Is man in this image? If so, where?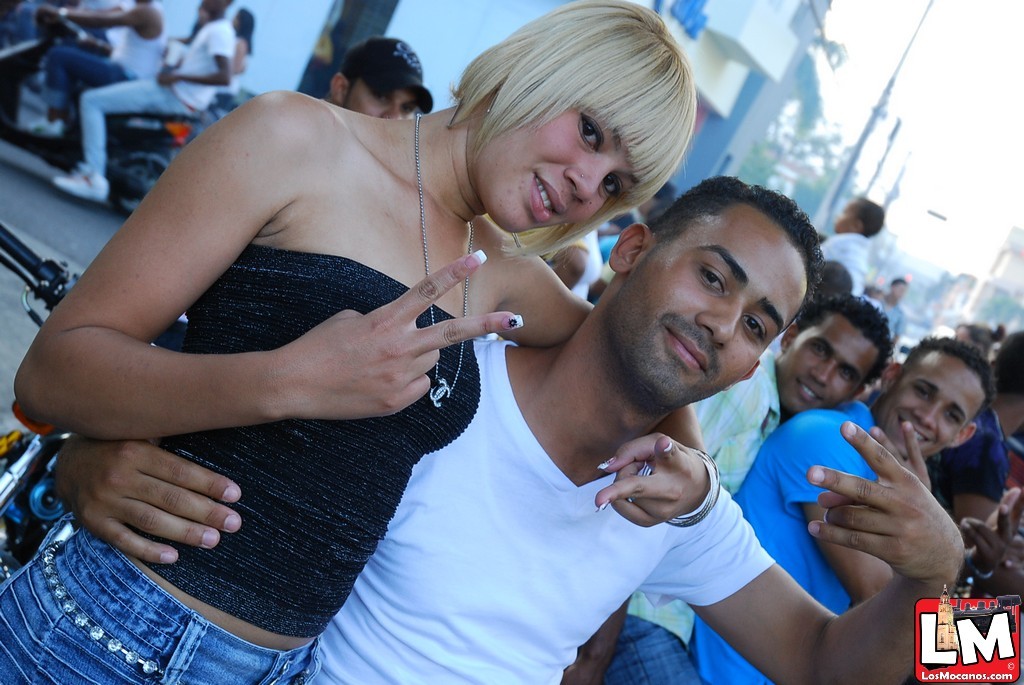
Yes, at [left=872, top=278, right=908, bottom=353].
